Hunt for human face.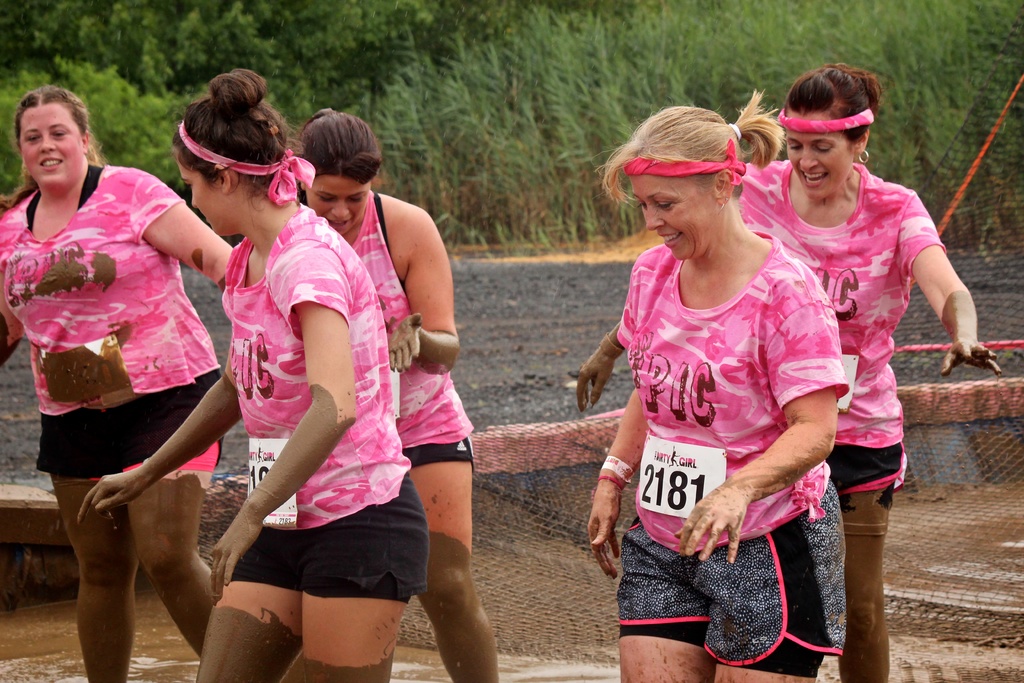
Hunted down at box(785, 110, 852, 203).
